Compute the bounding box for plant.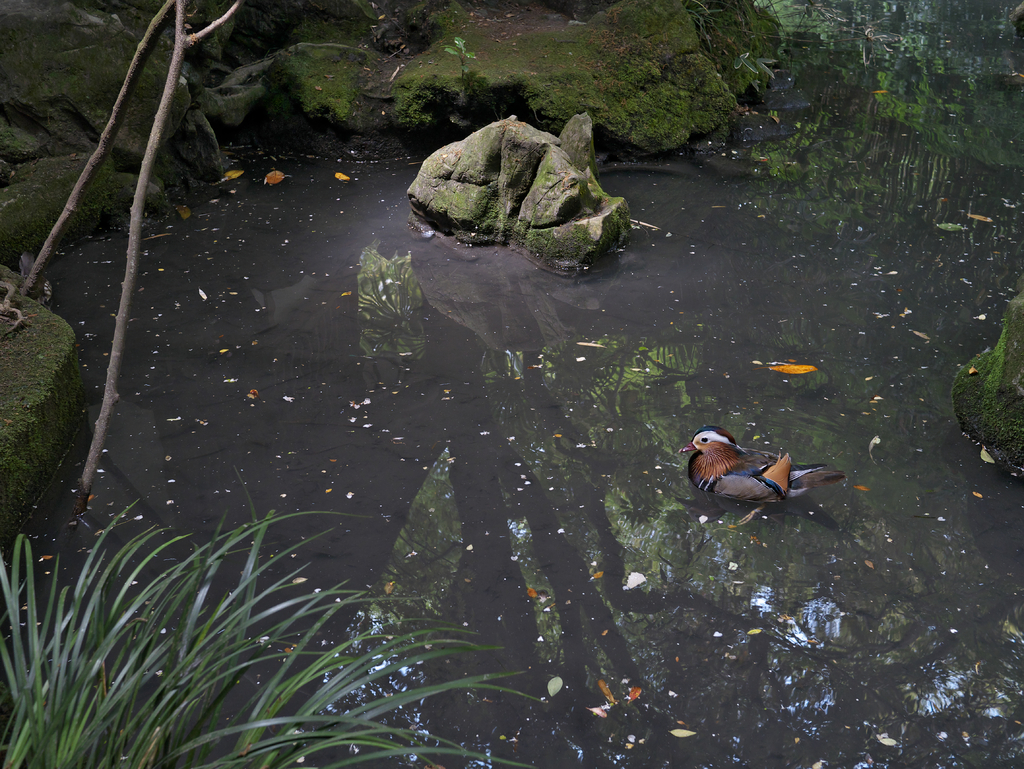
[x1=0, y1=500, x2=544, y2=768].
